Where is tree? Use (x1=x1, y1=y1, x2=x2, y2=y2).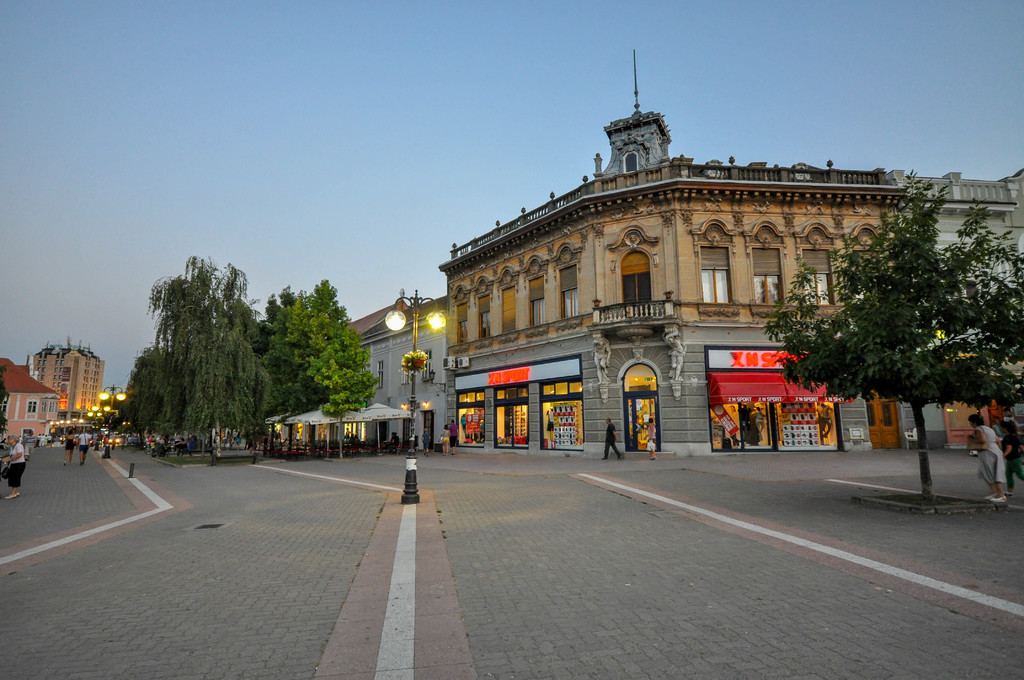
(x1=148, y1=259, x2=270, y2=458).
